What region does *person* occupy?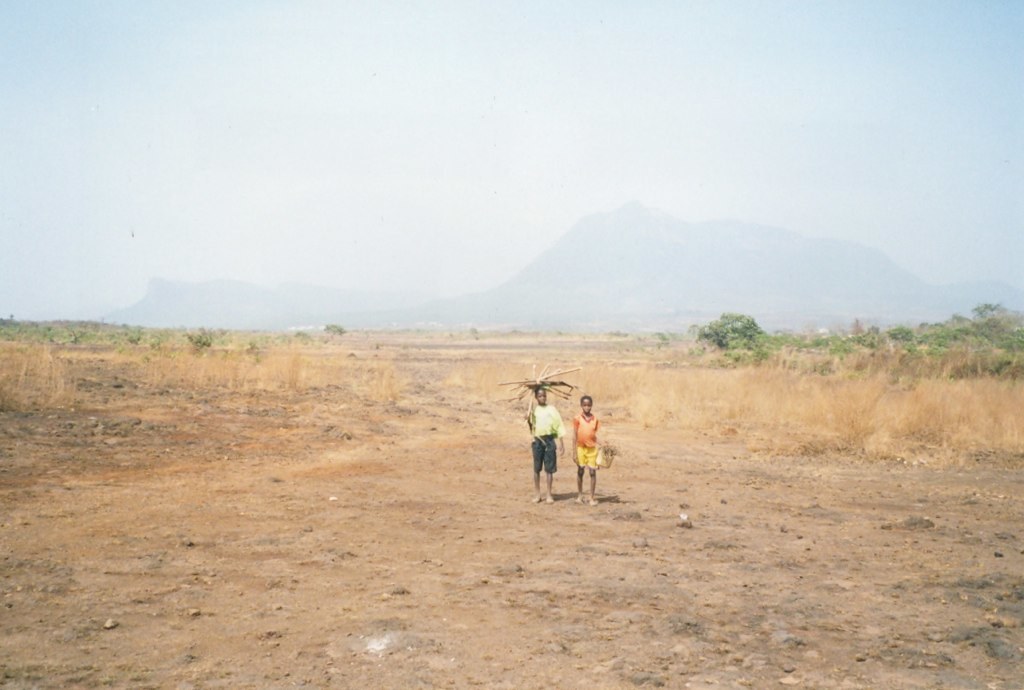
region(580, 397, 621, 506).
